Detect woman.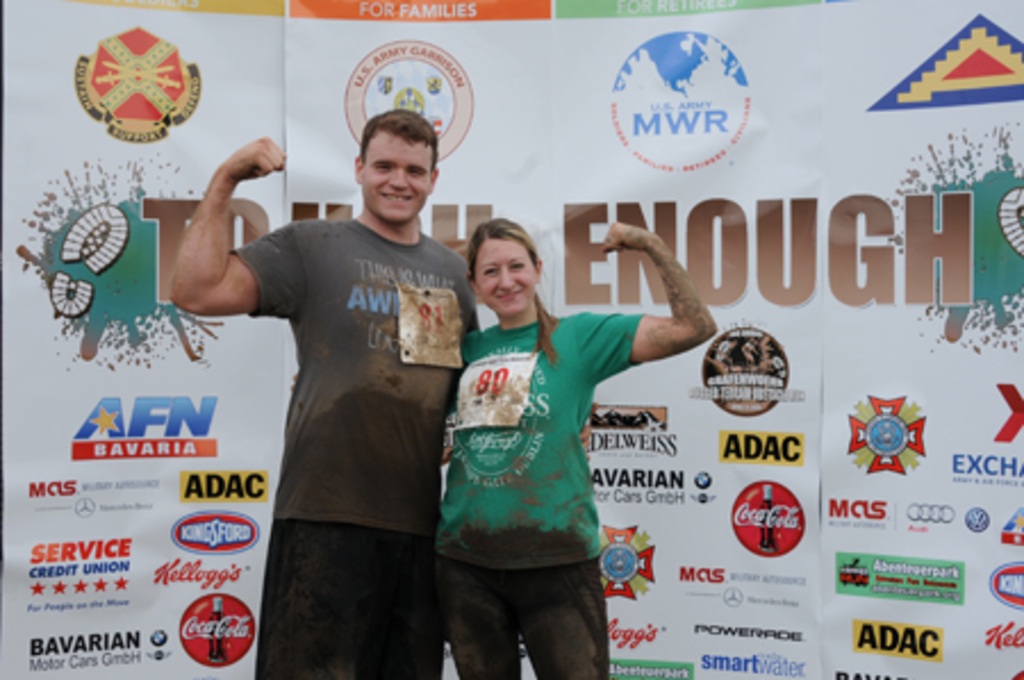
Detected at box=[426, 193, 667, 679].
